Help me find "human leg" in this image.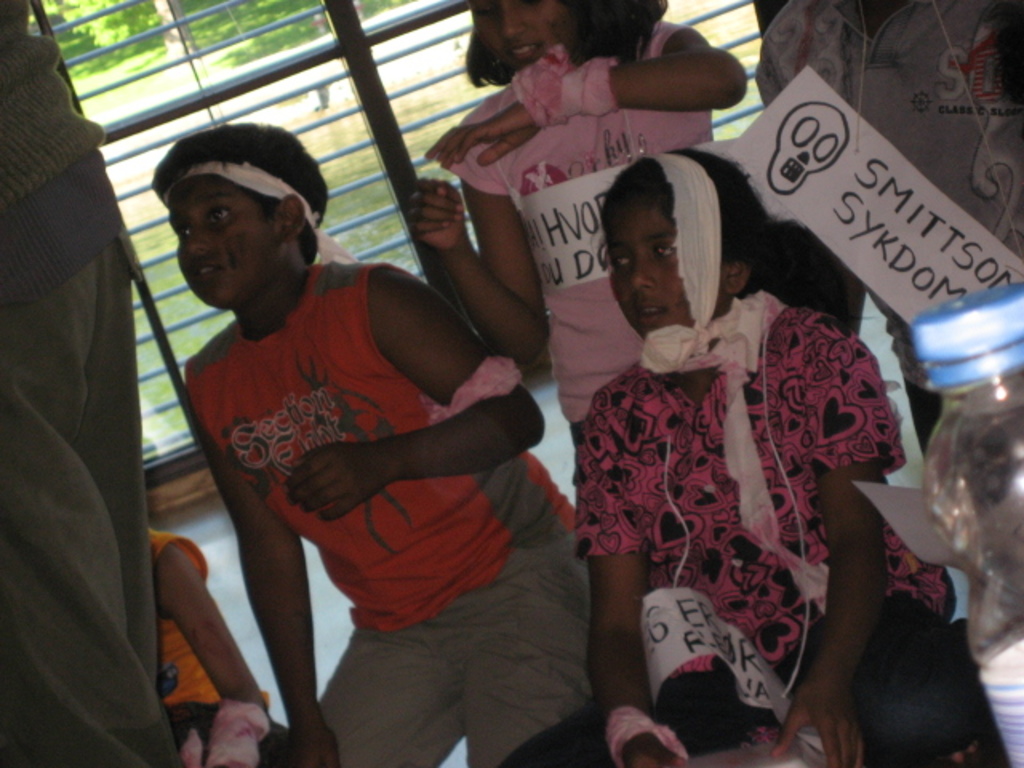
Found it: 317,608,472,766.
